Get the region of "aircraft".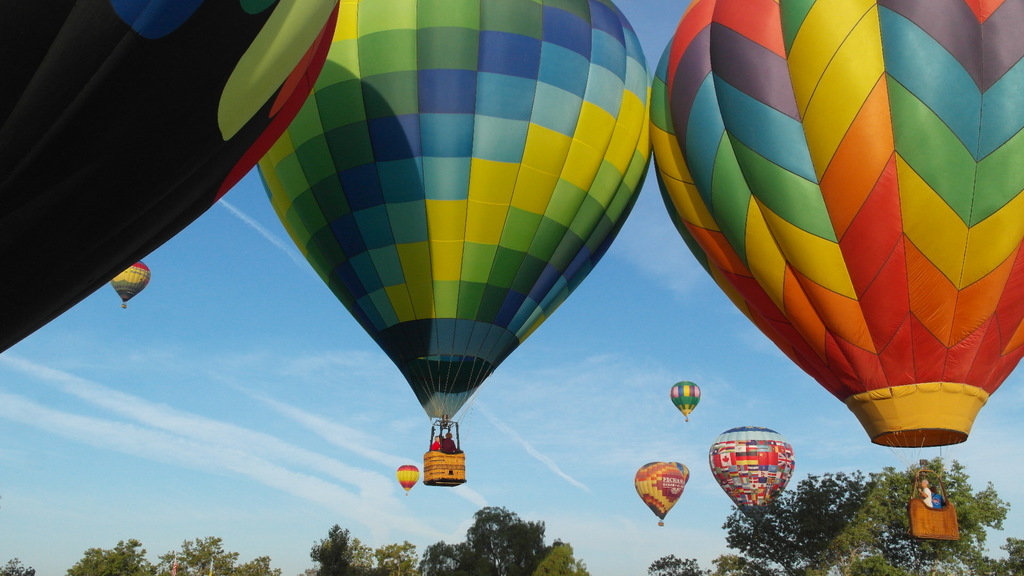
box=[706, 420, 792, 516].
